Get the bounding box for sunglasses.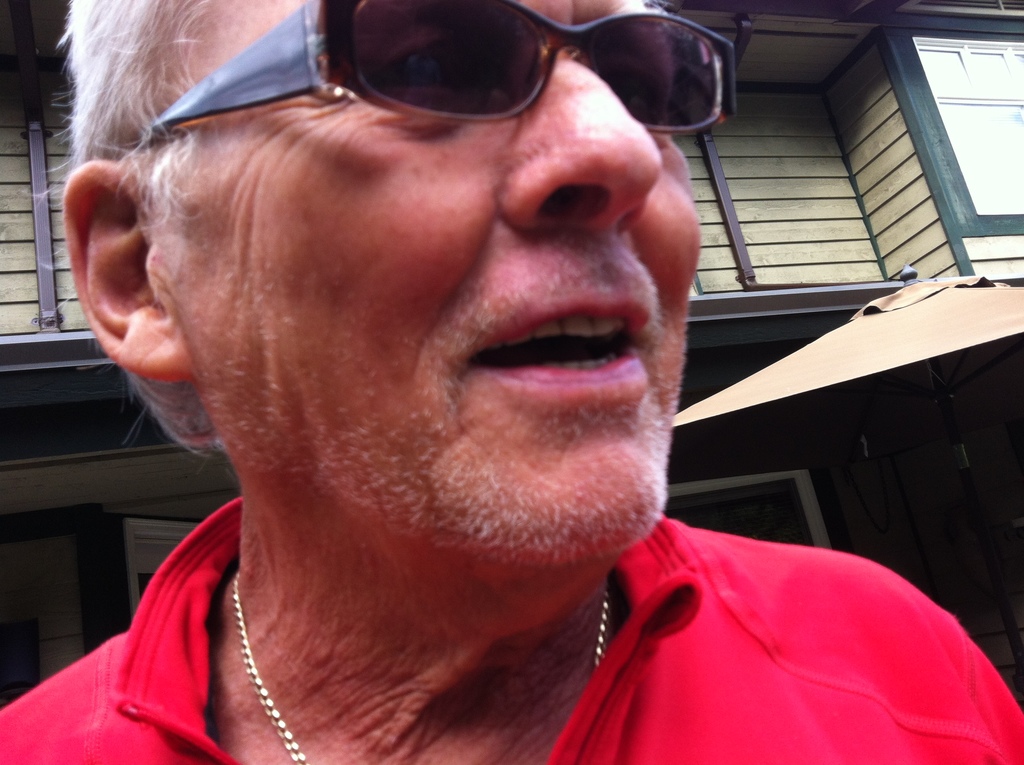
locate(126, 0, 751, 138).
